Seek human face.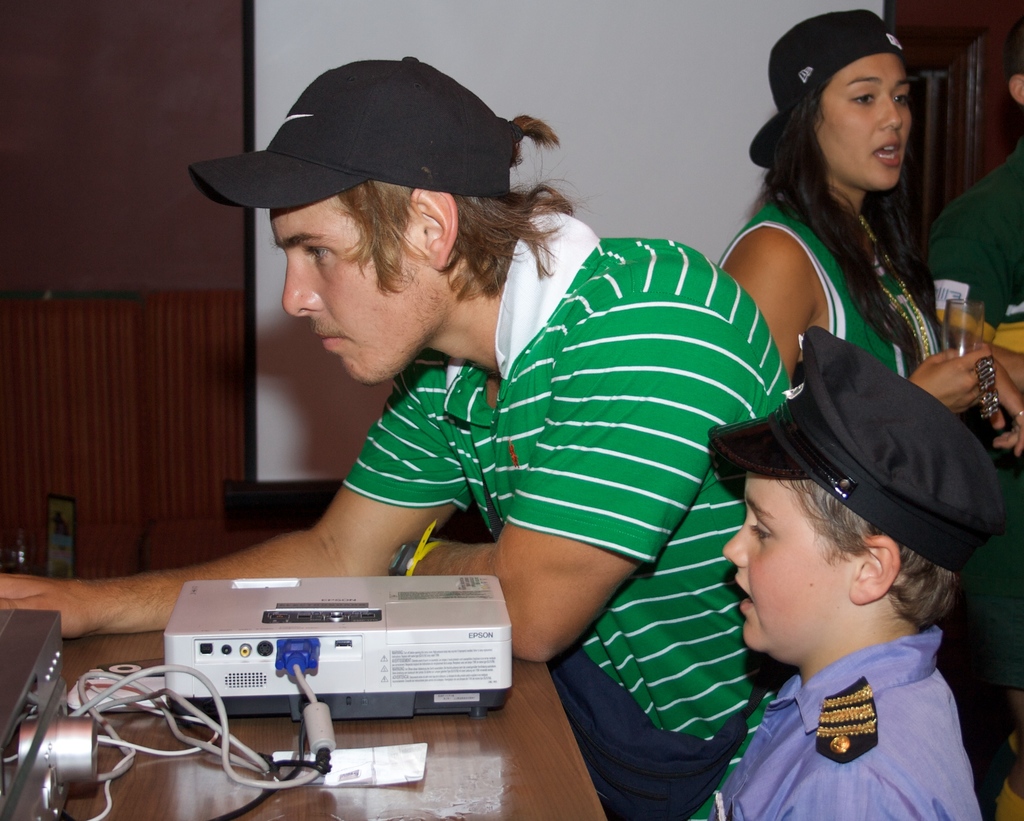
pyautogui.locateOnScreen(271, 216, 436, 379).
